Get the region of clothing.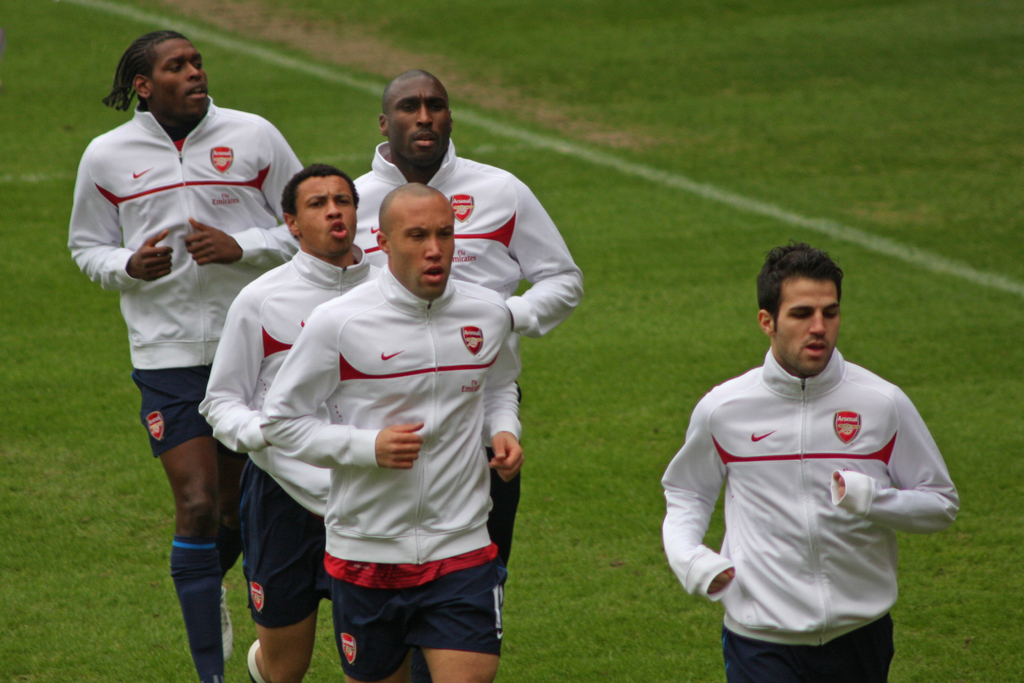
(left=351, top=139, right=585, bottom=579).
